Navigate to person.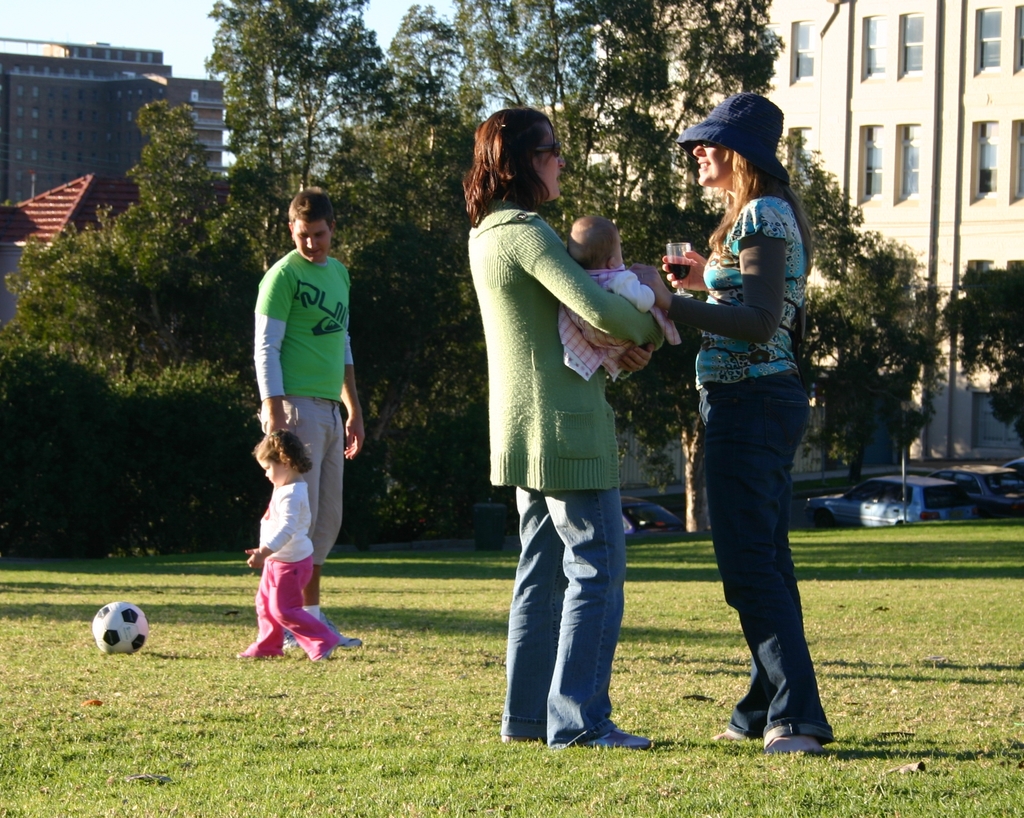
Navigation target: x1=567 y1=215 x2=657 y2=383.
